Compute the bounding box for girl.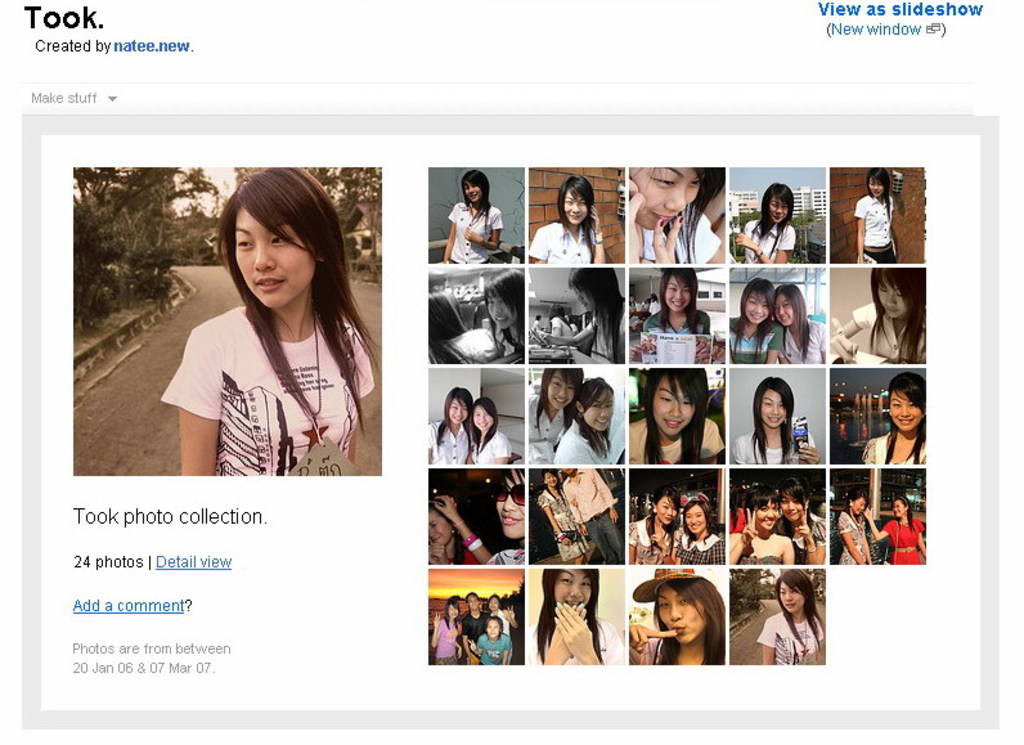
BBox(861, 368, 928, 459).
